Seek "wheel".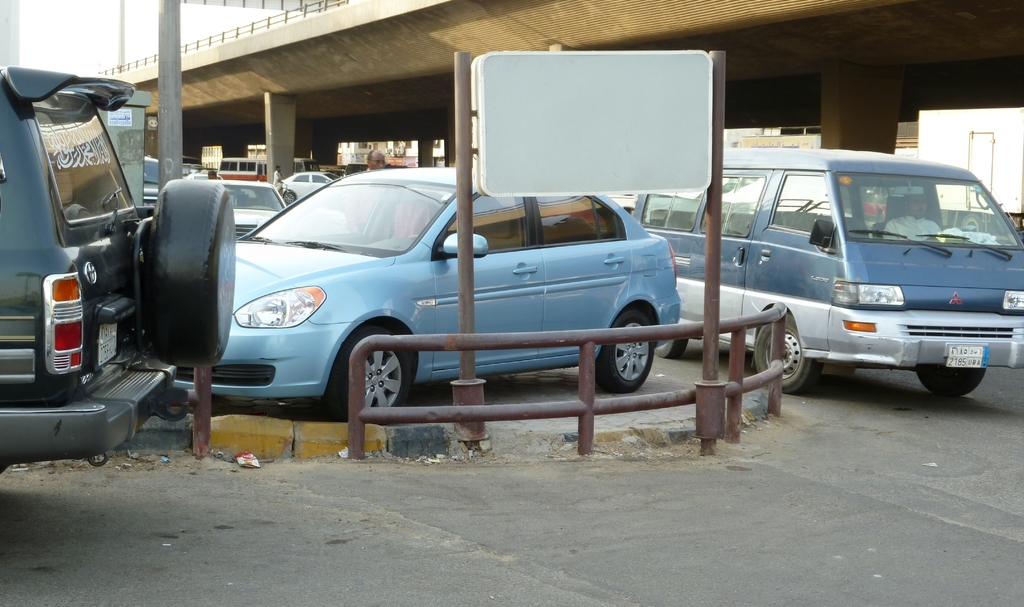
bbox(594, 309, 654, 394).
